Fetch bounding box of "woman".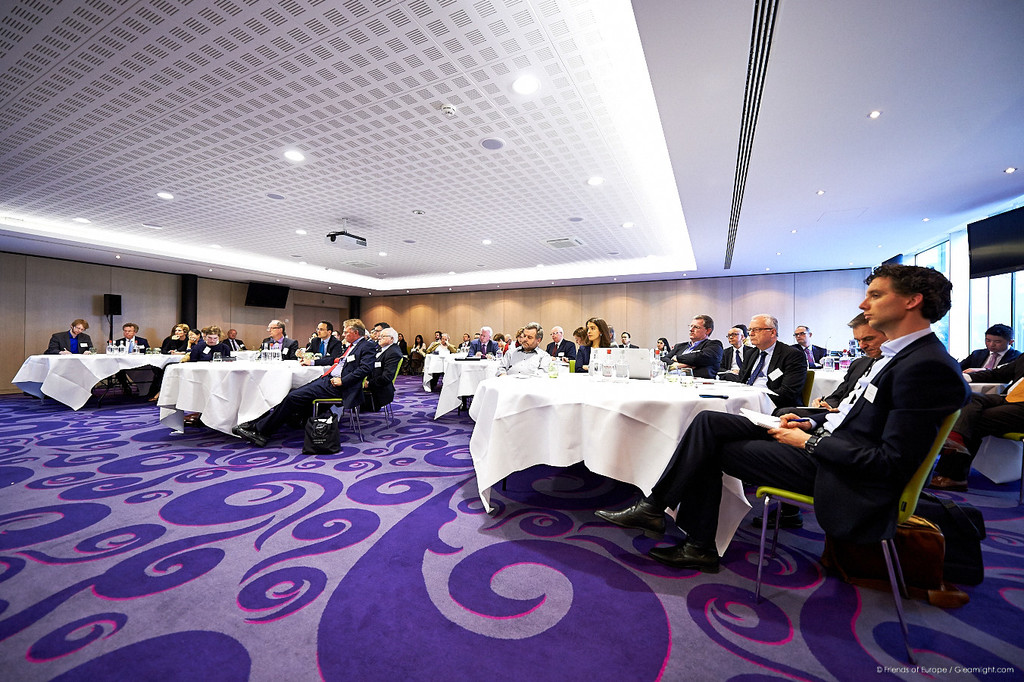
Bbox: (187, 329, 207, 357).
